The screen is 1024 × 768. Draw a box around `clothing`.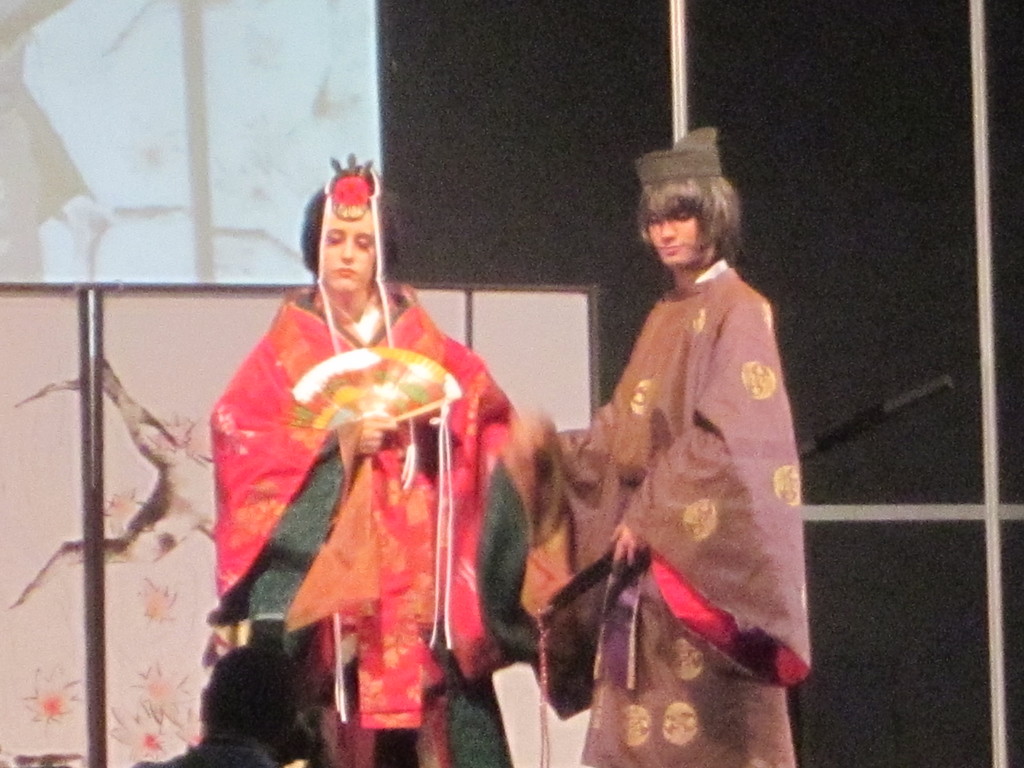
532,252,812,767.
